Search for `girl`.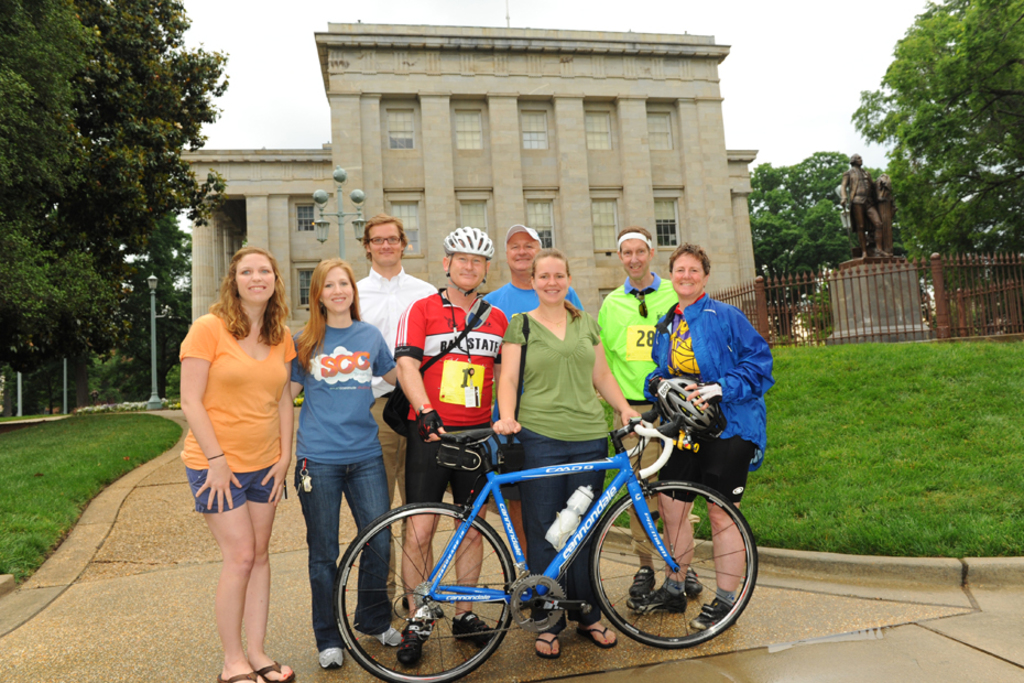
Found at locate(285, 252, 400, 670).
